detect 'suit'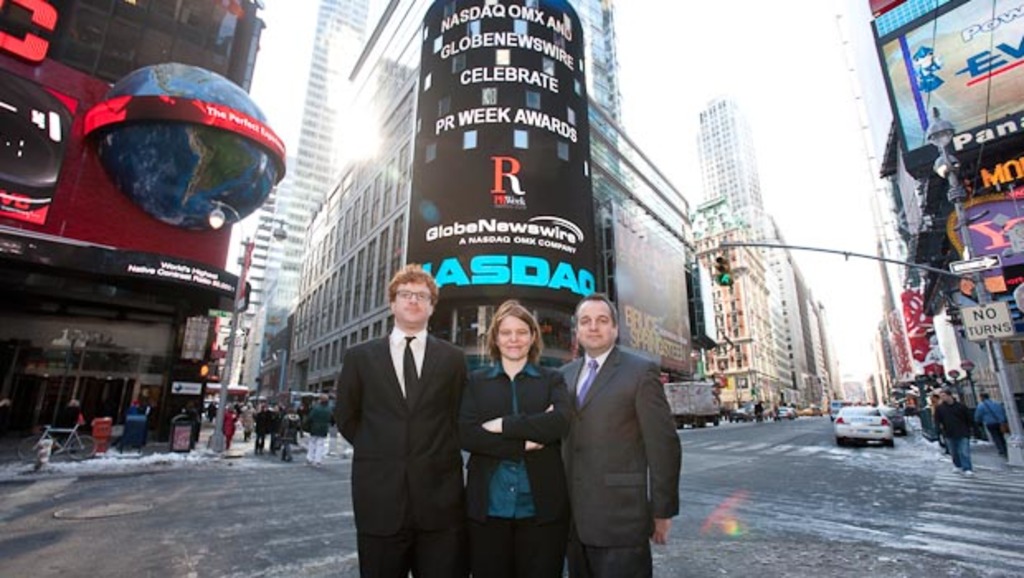
550 296 694 563
